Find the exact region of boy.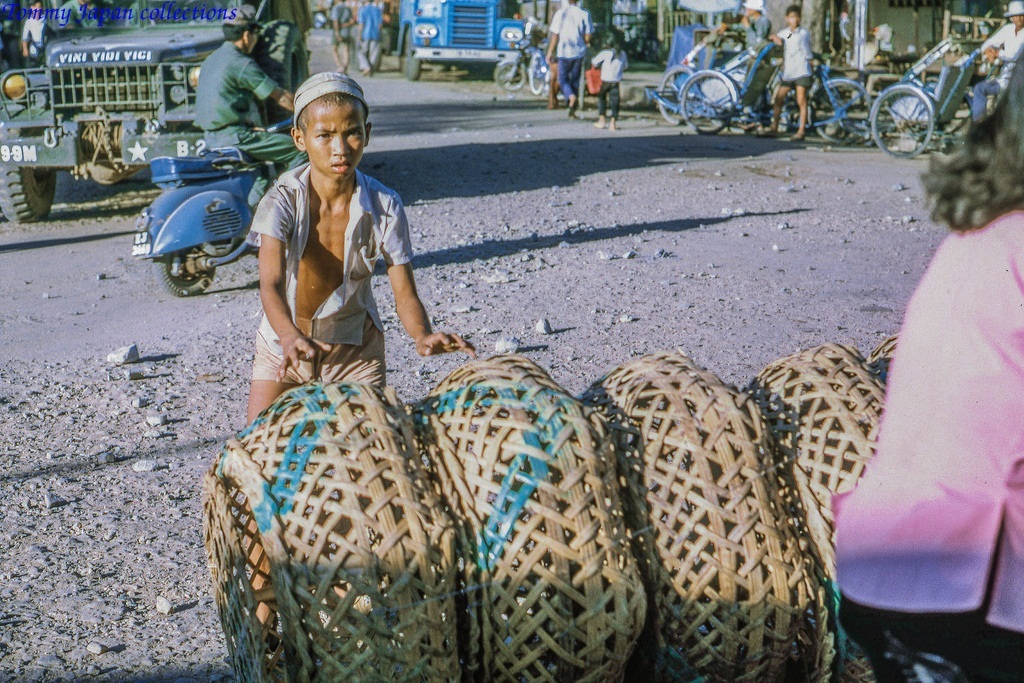
Exact region: crop(245, 68, 476, 422).
